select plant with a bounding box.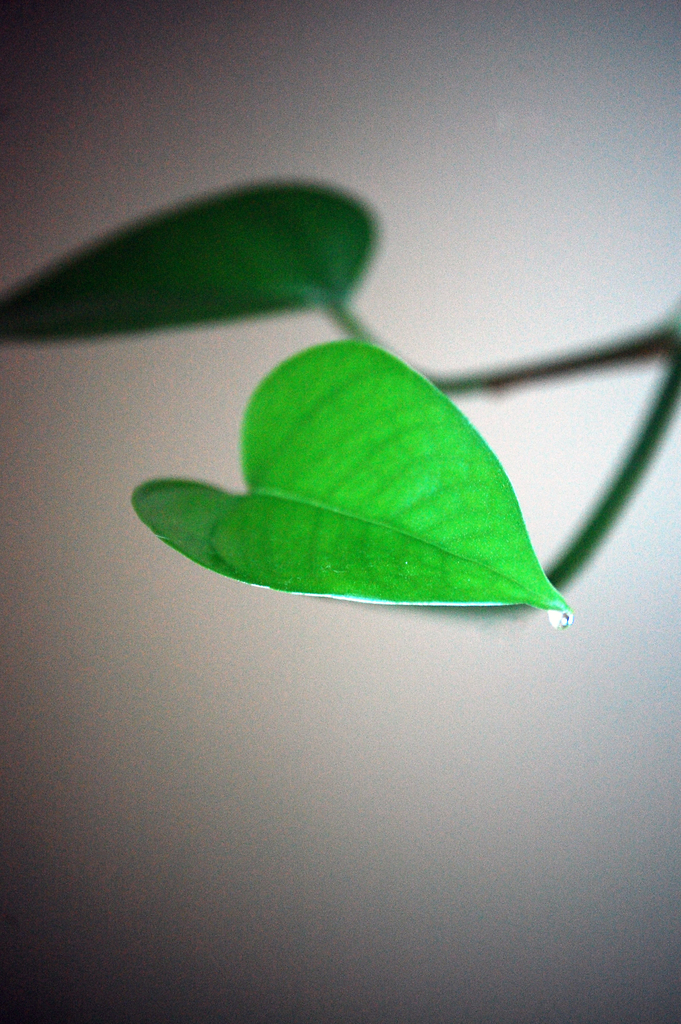
l=0, t=168, r=680, b=637.
